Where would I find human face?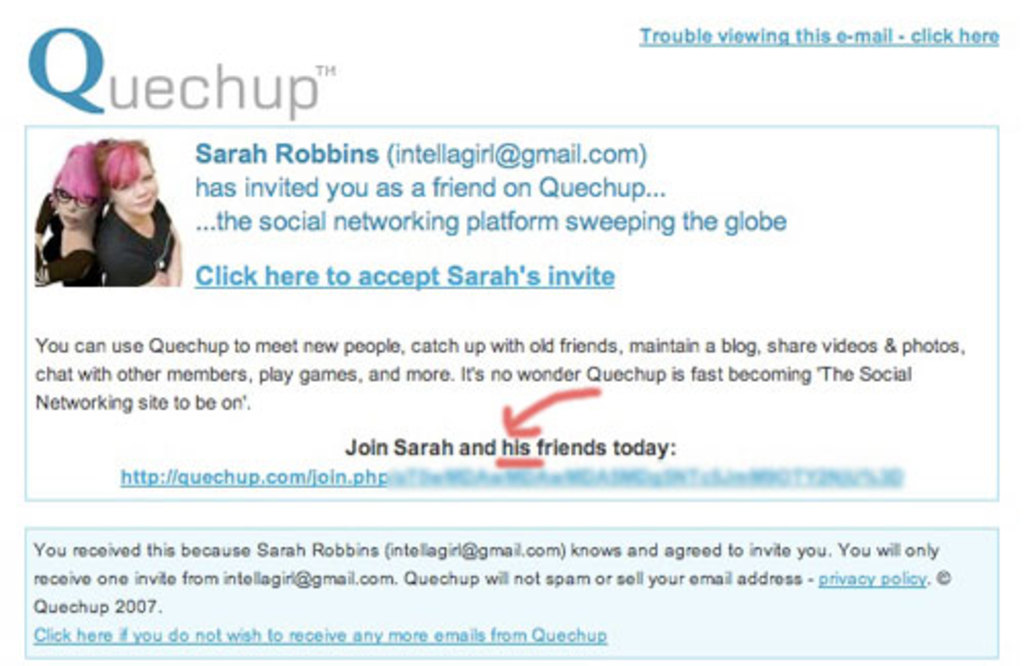
At bbox(47, 182, 102, 225).
